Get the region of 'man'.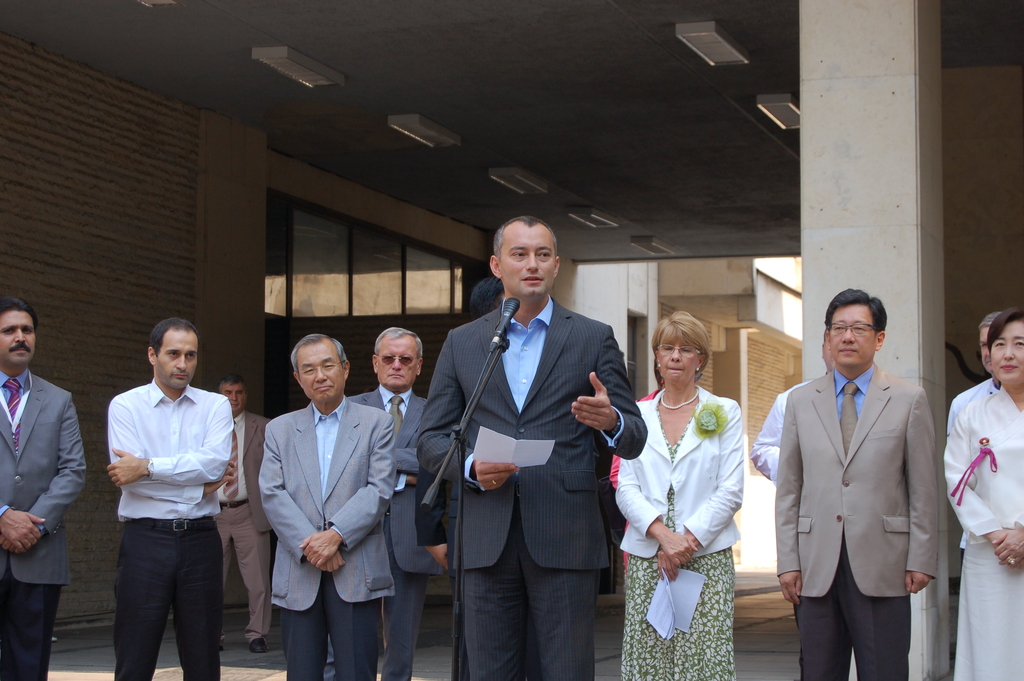
0,295,86,680.
